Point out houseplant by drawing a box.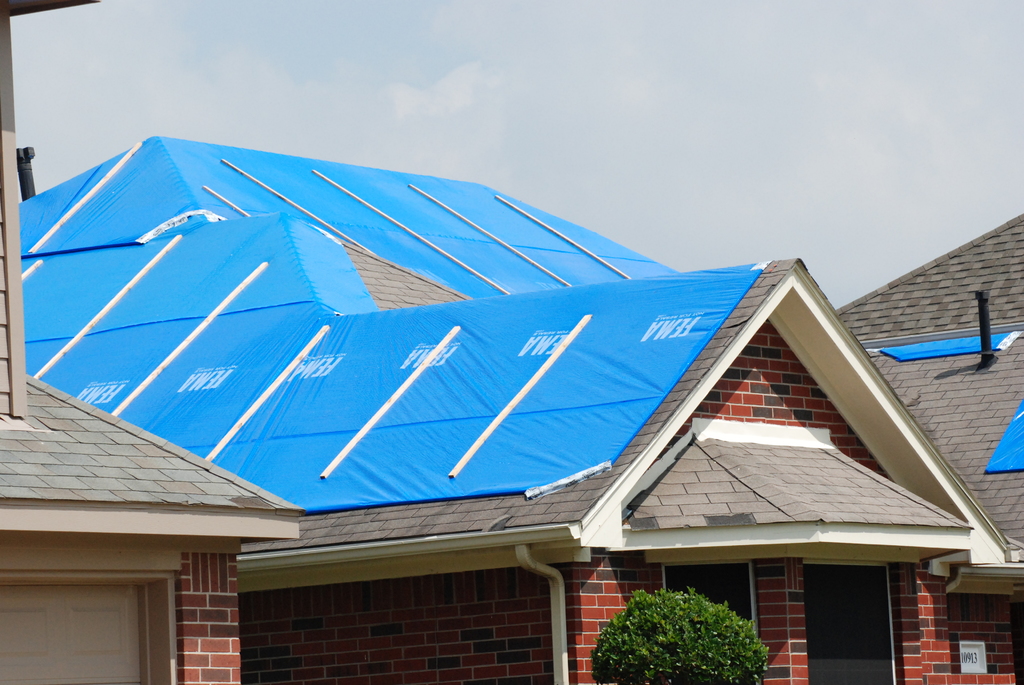
595:578:767:684.
